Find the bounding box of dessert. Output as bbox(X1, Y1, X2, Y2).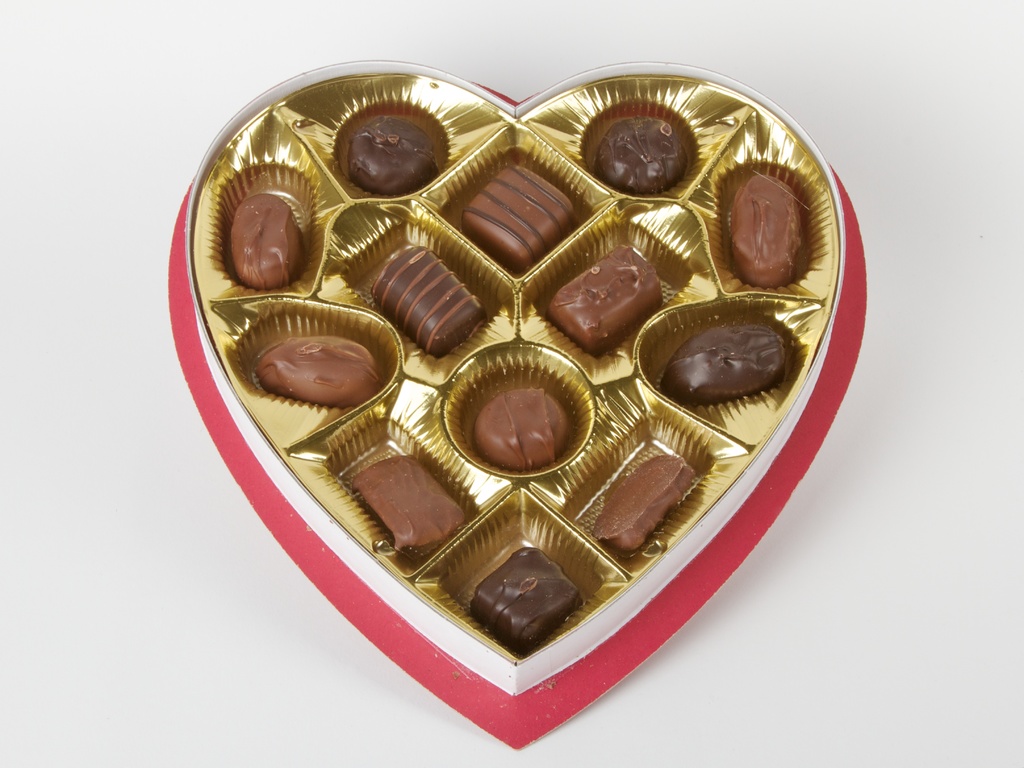
bbox(476, 541, 579, 653).
